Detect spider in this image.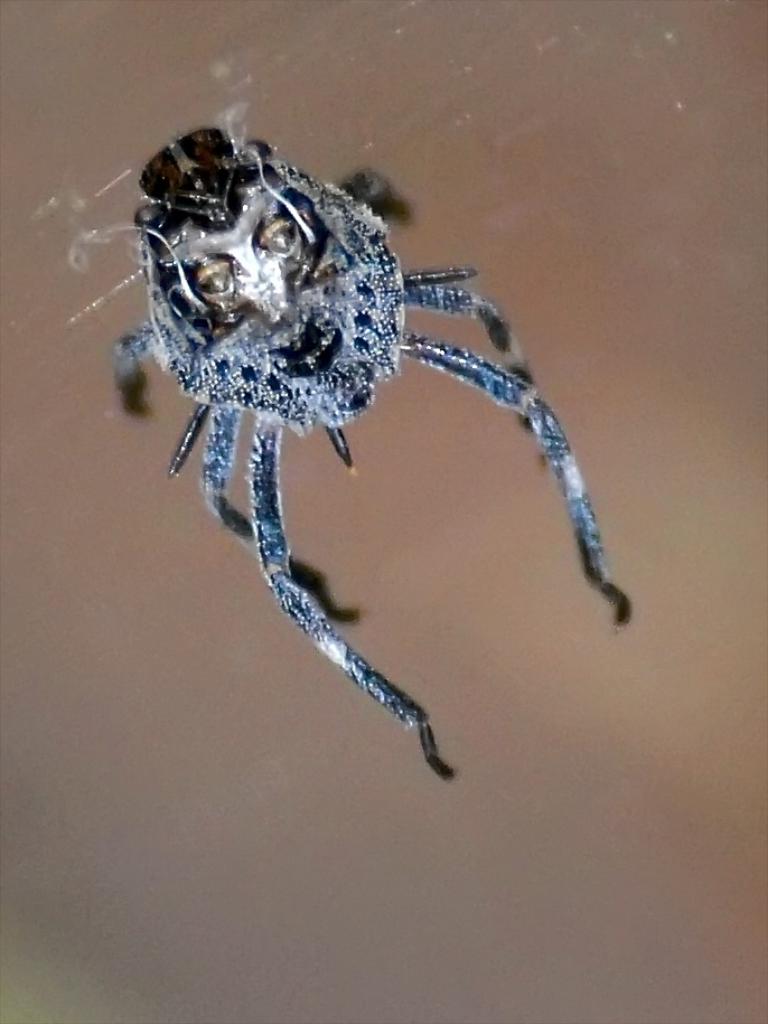
Detection: detection(107, 122, 643, 789).
